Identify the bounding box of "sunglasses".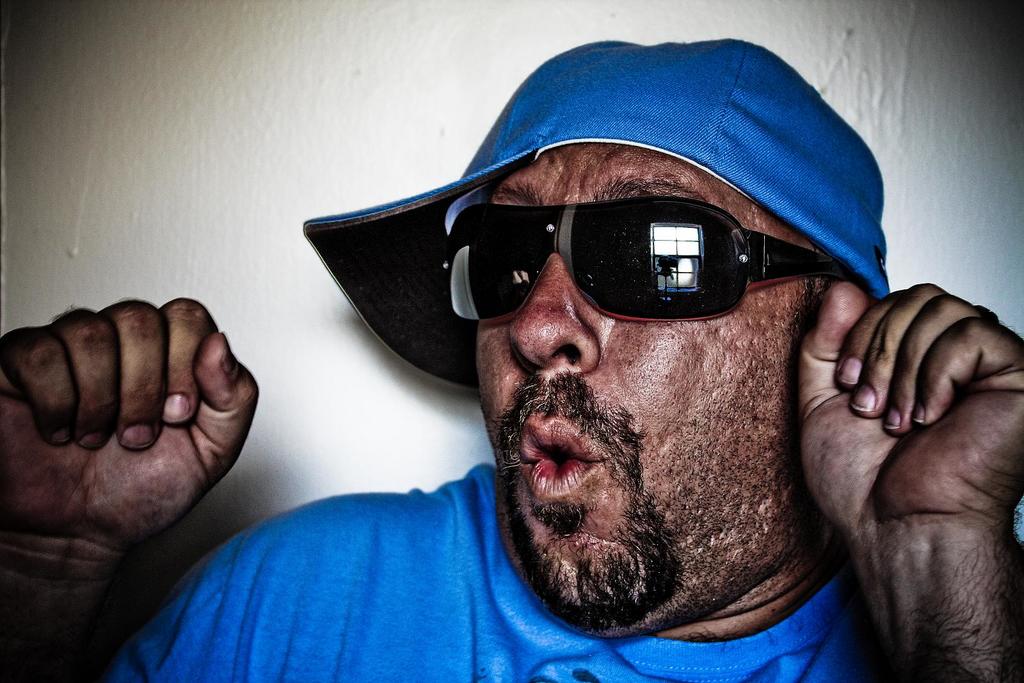
[444, 194, 847, 320].
